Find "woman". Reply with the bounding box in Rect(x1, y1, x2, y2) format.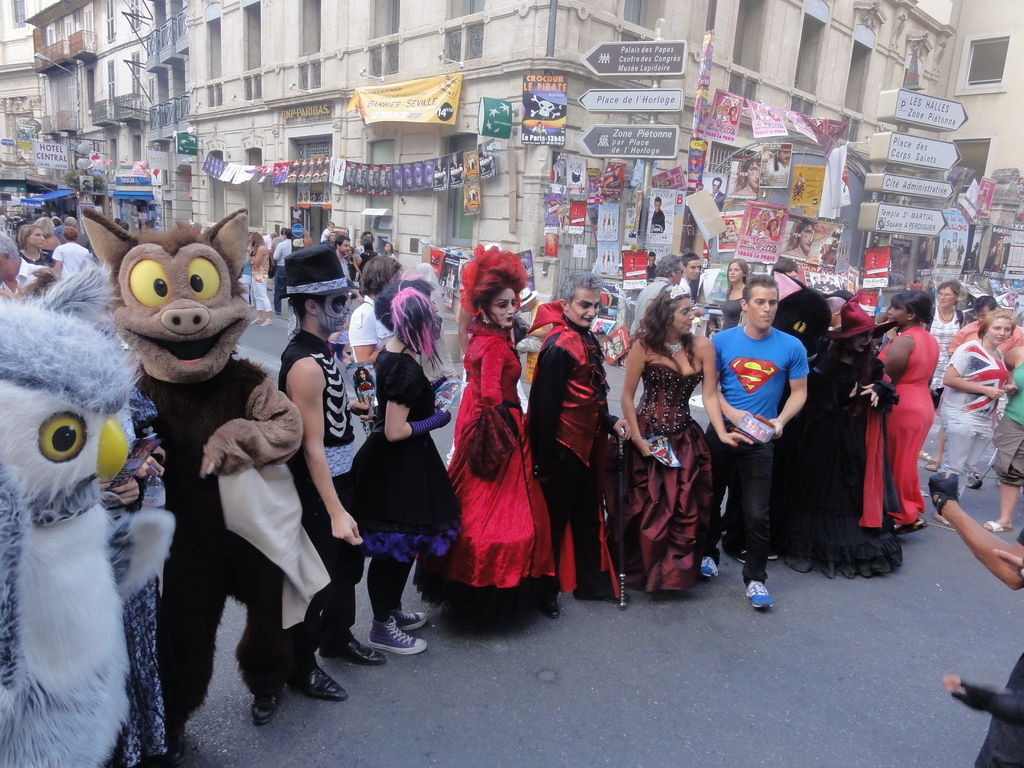
Rect(729, 253, 759, 330).
